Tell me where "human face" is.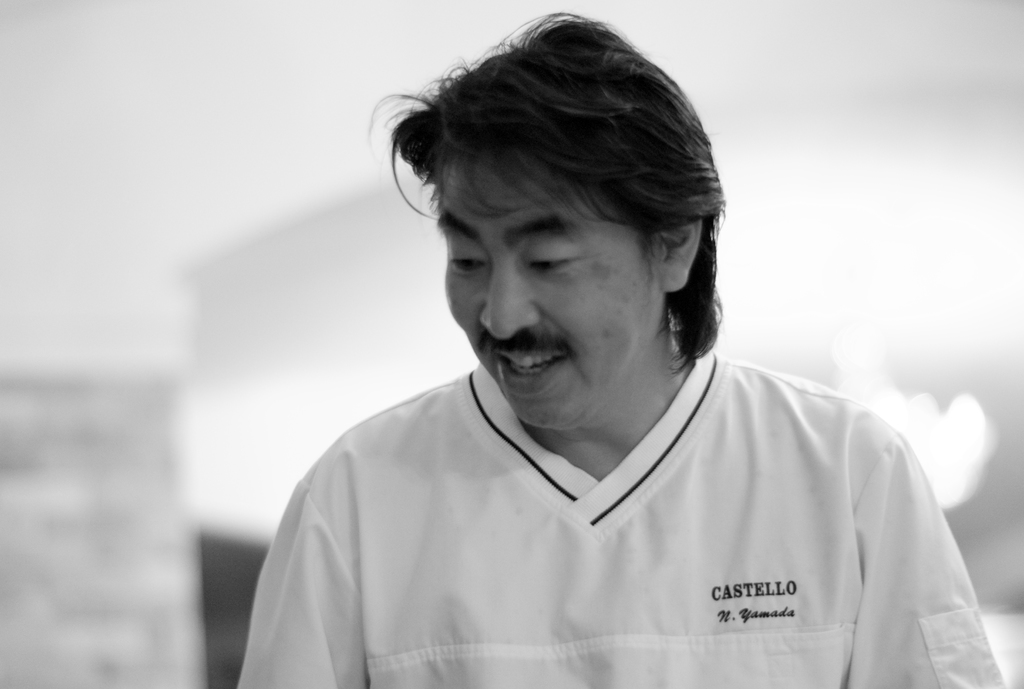
"human face" is at 433, 152, 662, 432.
